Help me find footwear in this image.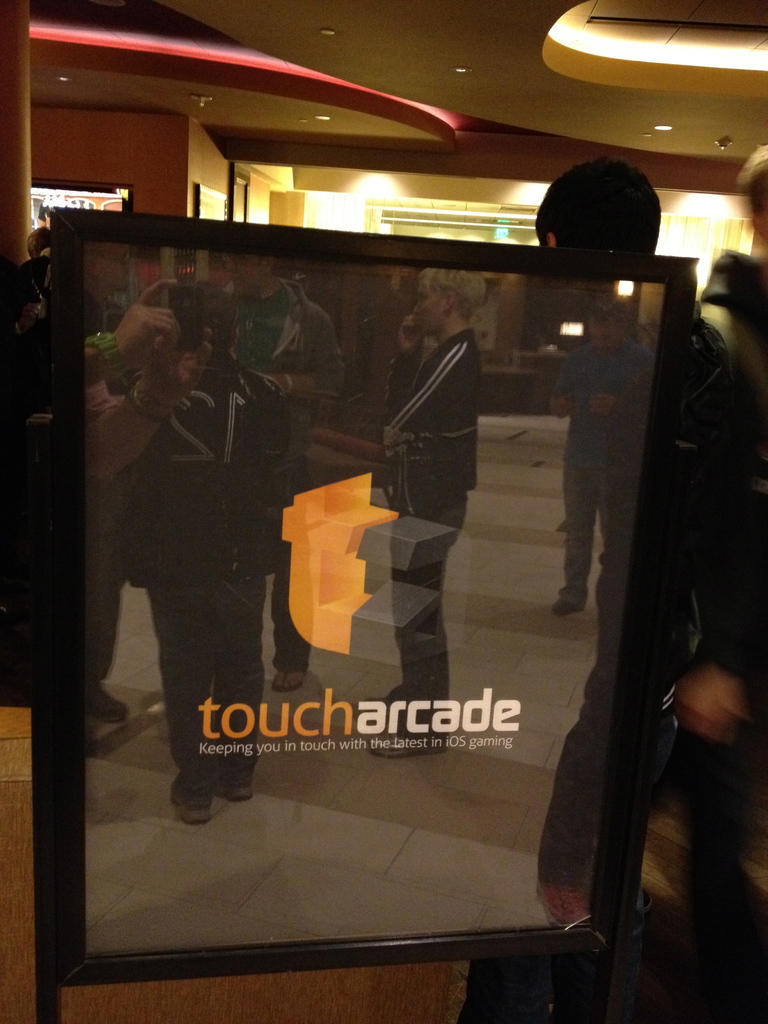
Found it: 84:690:127:723.
